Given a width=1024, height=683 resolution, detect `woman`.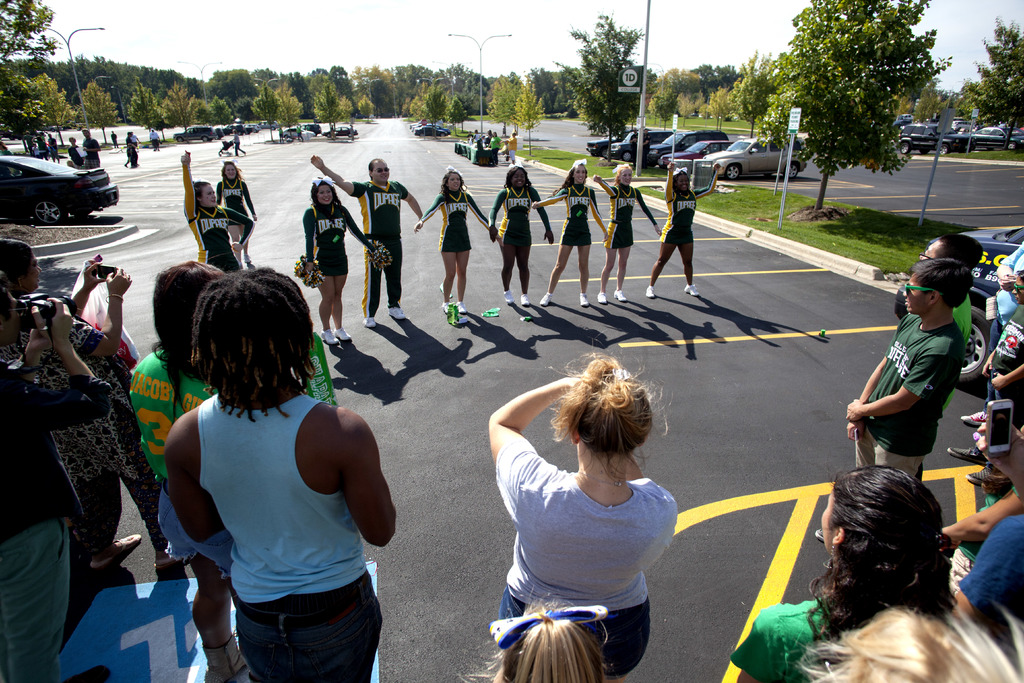
409, 165, 499, 318.
